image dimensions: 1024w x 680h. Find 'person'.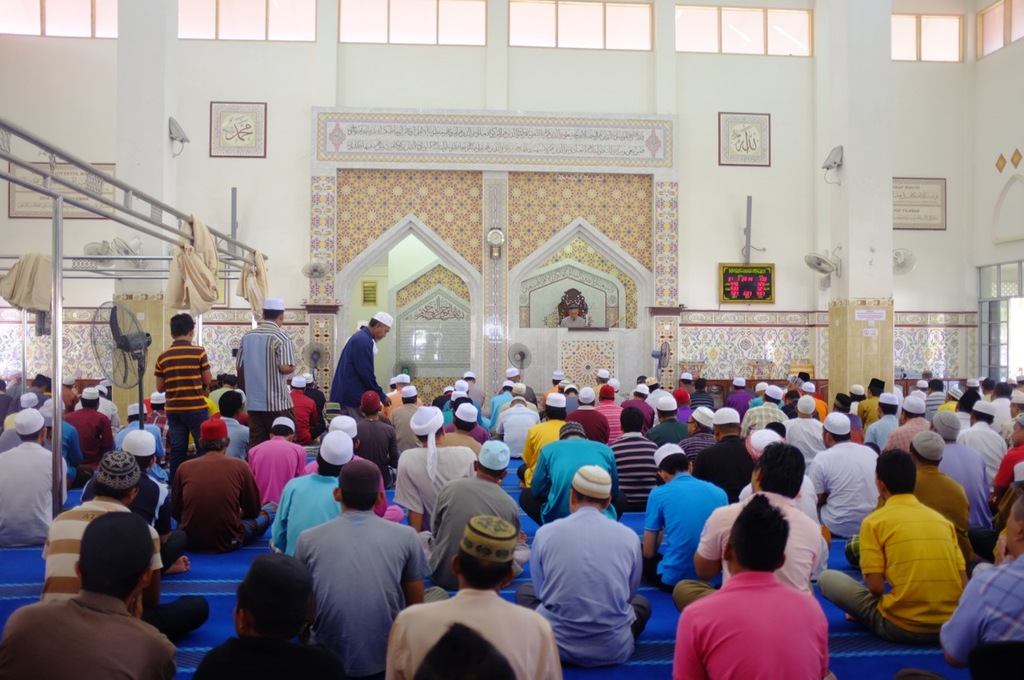
bbox=(557, 300, 588, 325).
